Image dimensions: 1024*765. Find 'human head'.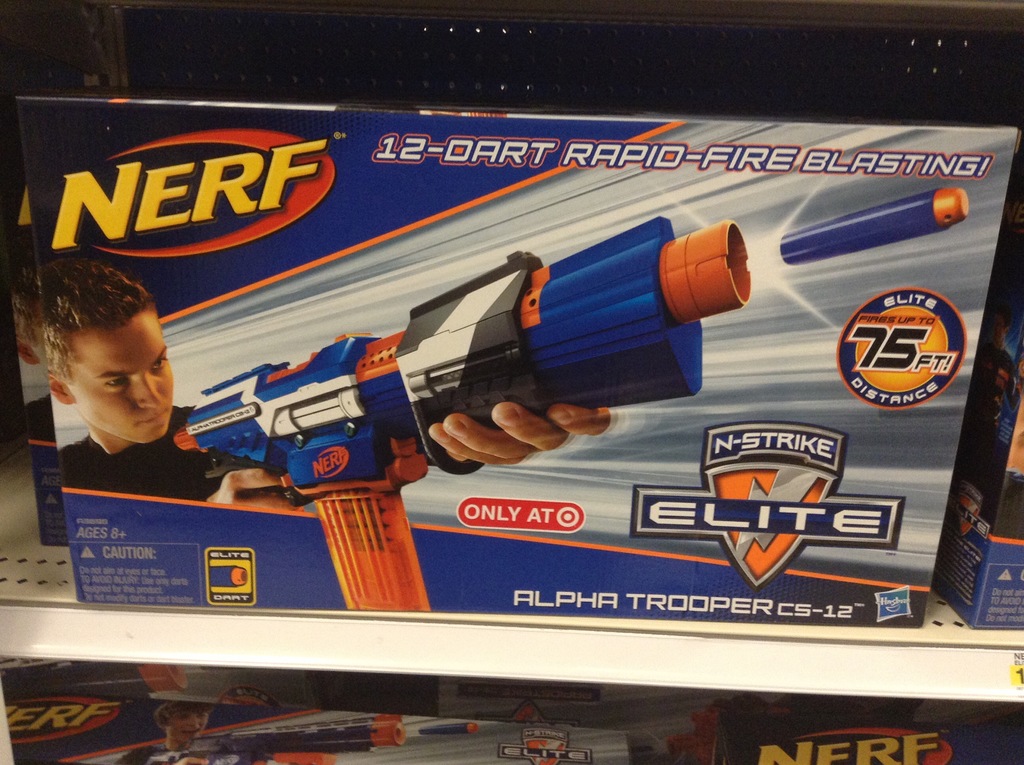
[40, 261, 173, 442].
